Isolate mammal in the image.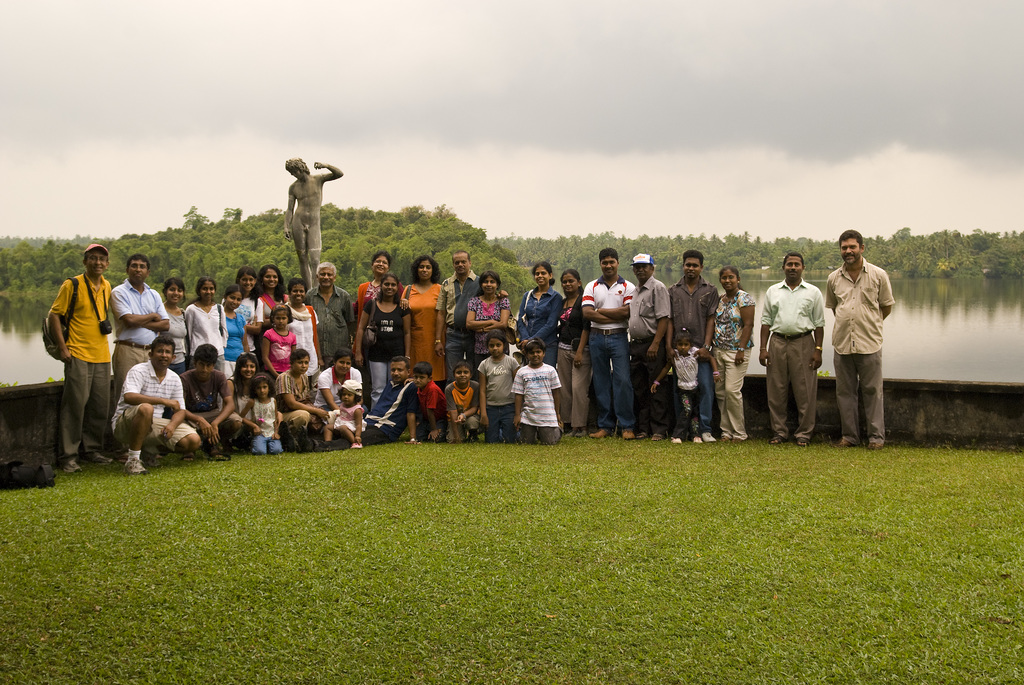
Isolated region: {"left": 626, "top": 250, "right": 668, "bottom": 439}.
